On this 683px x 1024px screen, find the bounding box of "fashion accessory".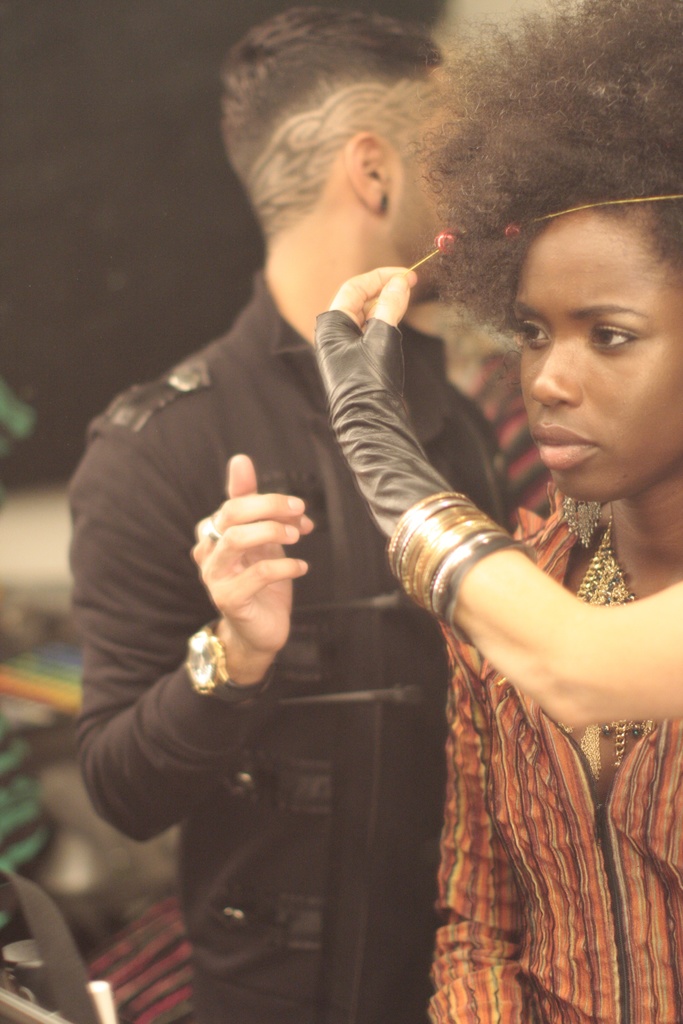
Bounding box: select_region(579, 503, 670, 780).
